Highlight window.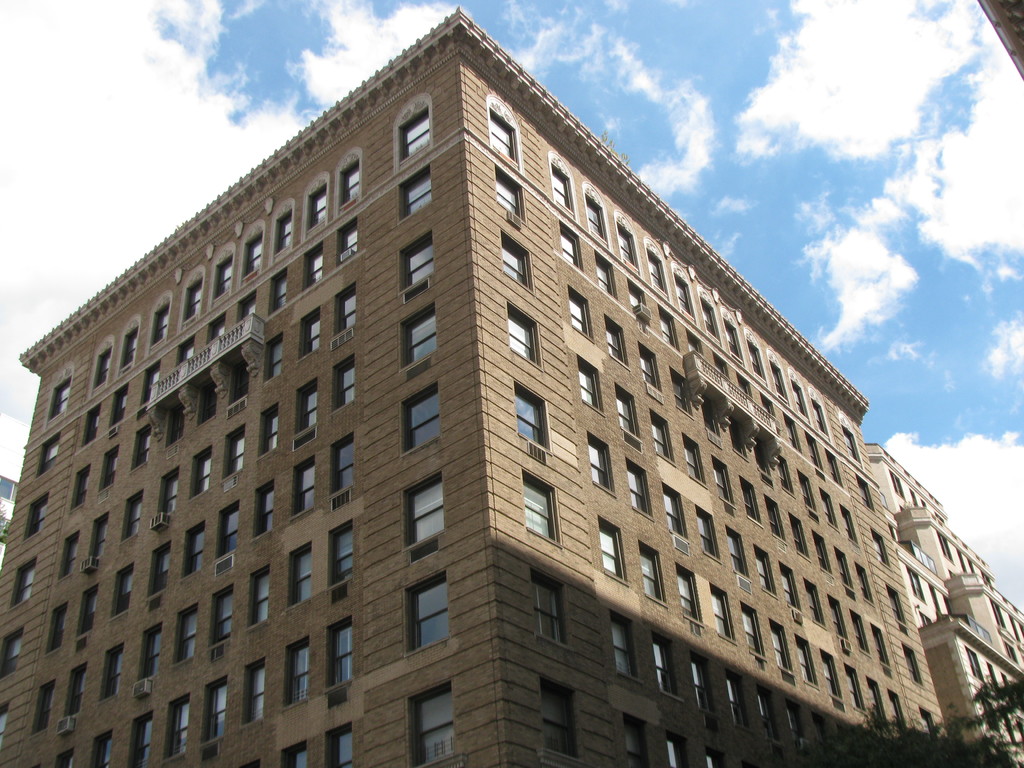
Highlighted region: 710/586/733/637.
